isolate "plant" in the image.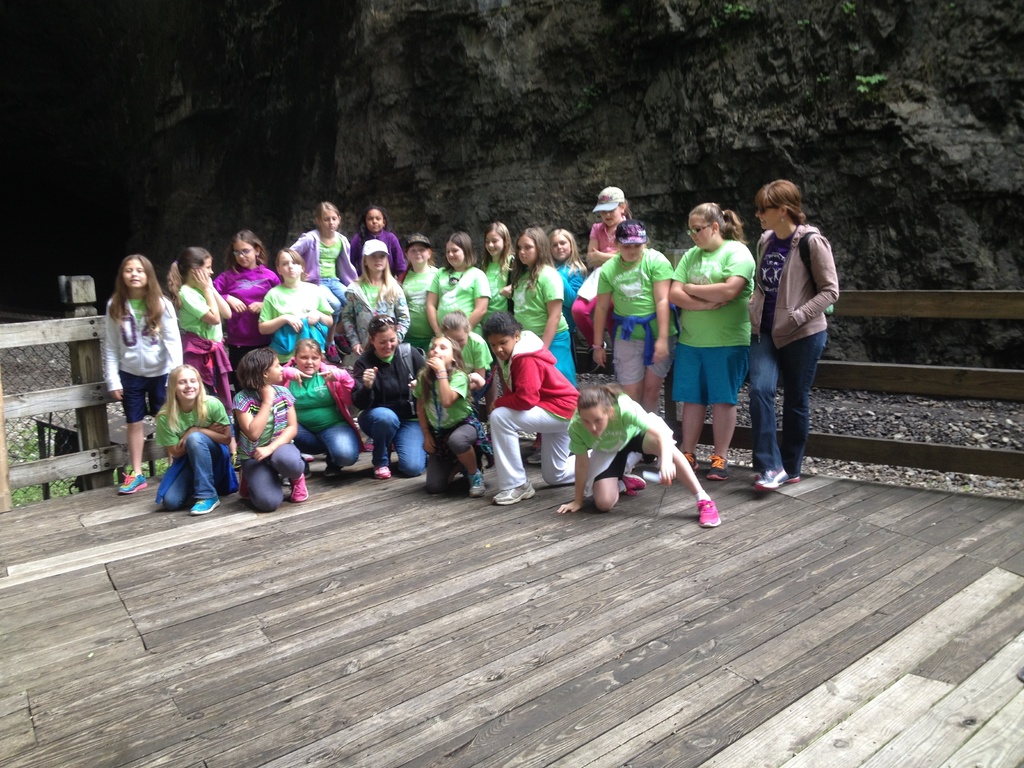
Isolated region: (847,40,862,54).
